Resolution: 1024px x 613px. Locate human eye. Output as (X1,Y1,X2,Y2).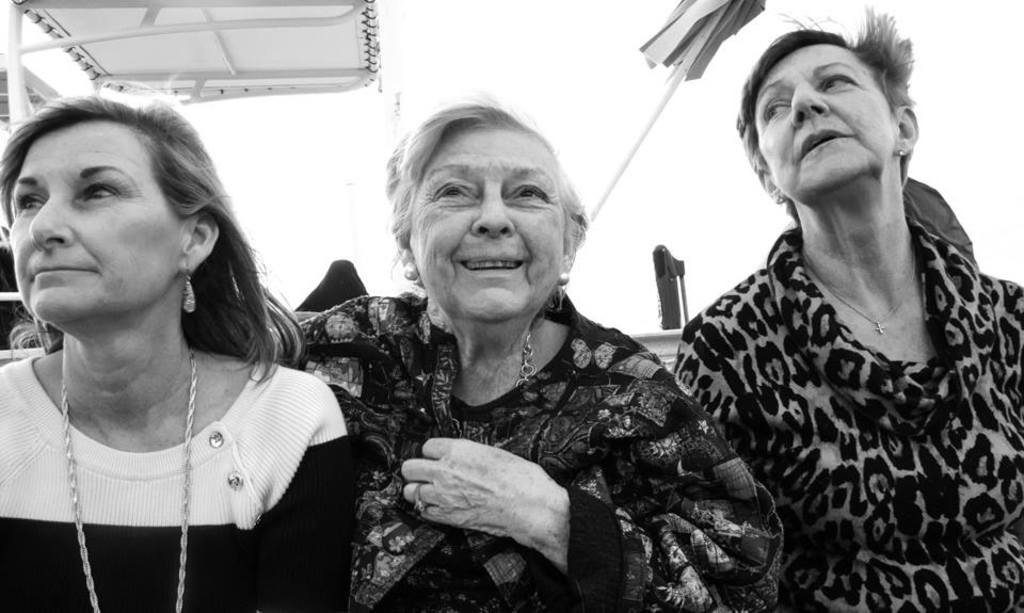
(819,70,860,94).
